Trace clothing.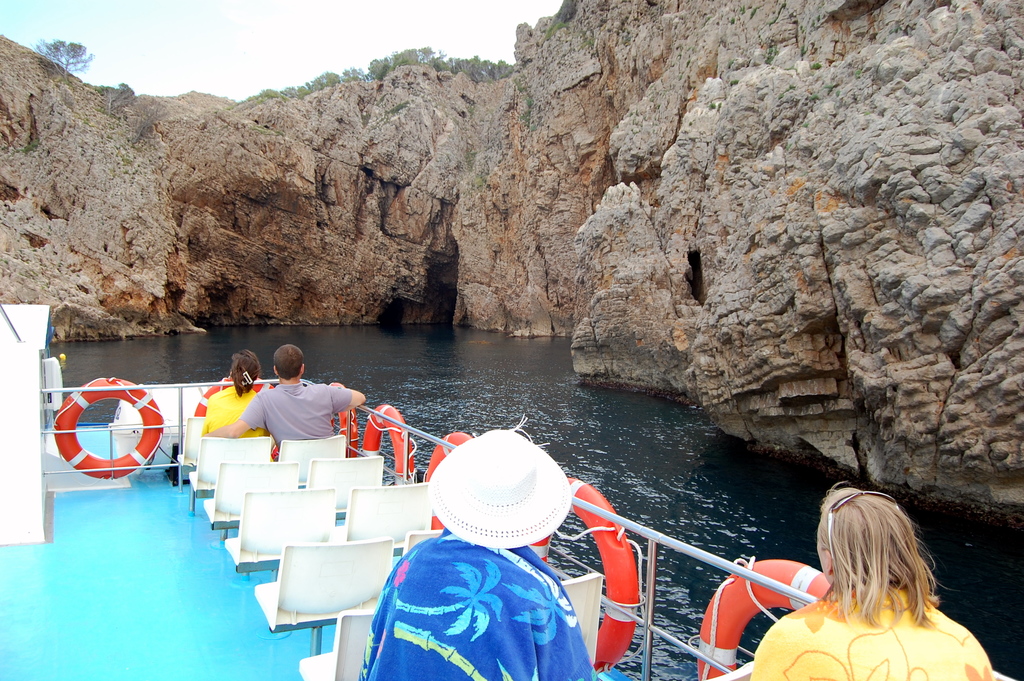
Traced to (198, 384, 275, 439).
